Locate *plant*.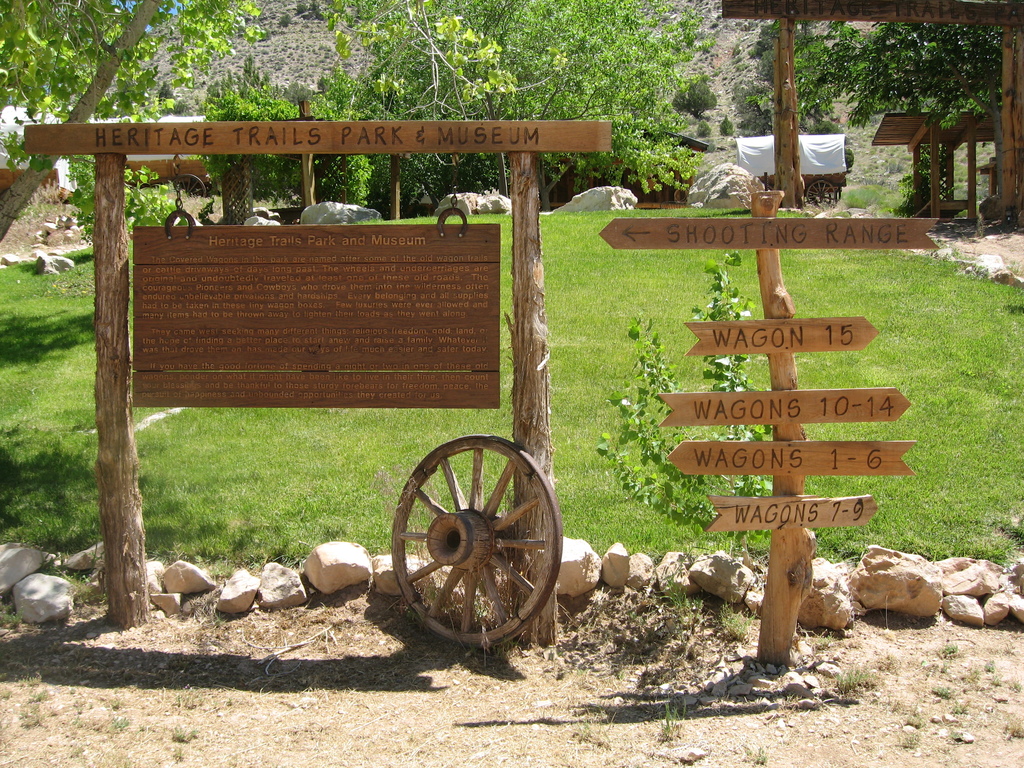
Bounding box: box=[1014, 676, 1022, 692].
